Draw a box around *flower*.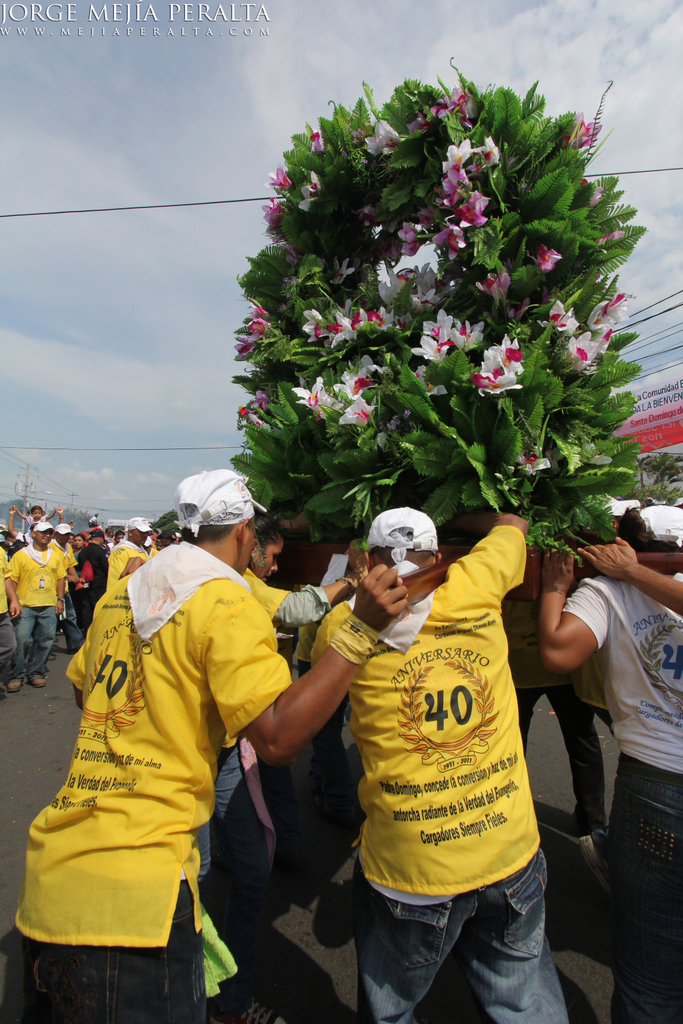
353,305,371,333.
